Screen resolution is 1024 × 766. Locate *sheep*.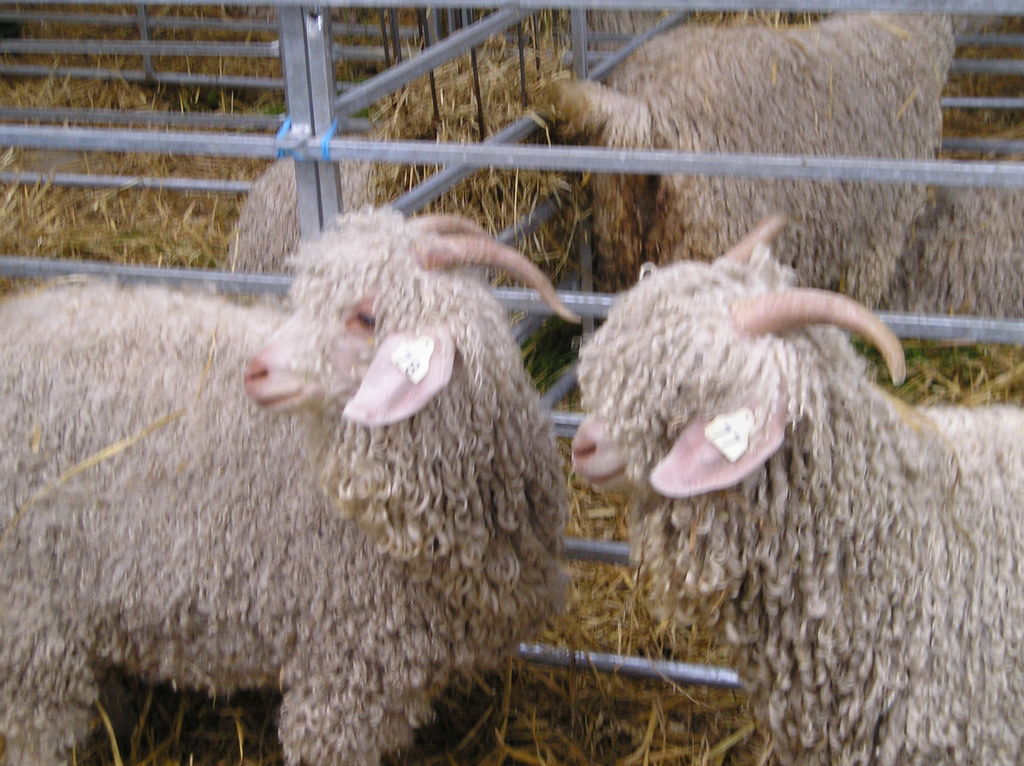
x1=566, y1=209, x2=1021, y2=765.
